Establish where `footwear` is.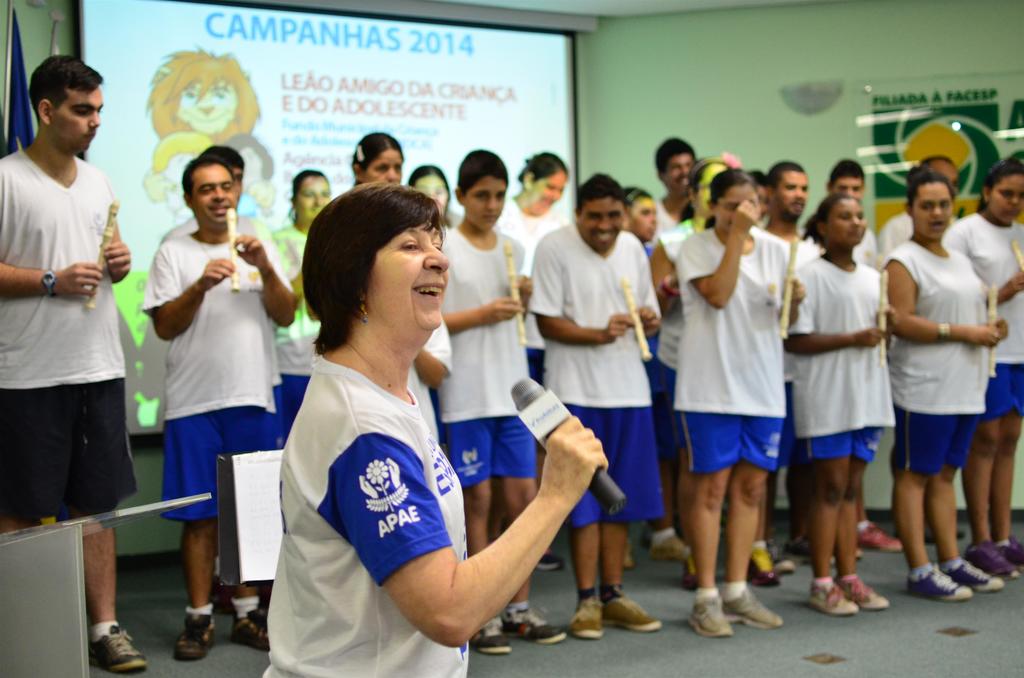
Established at 684 593 737 640.
